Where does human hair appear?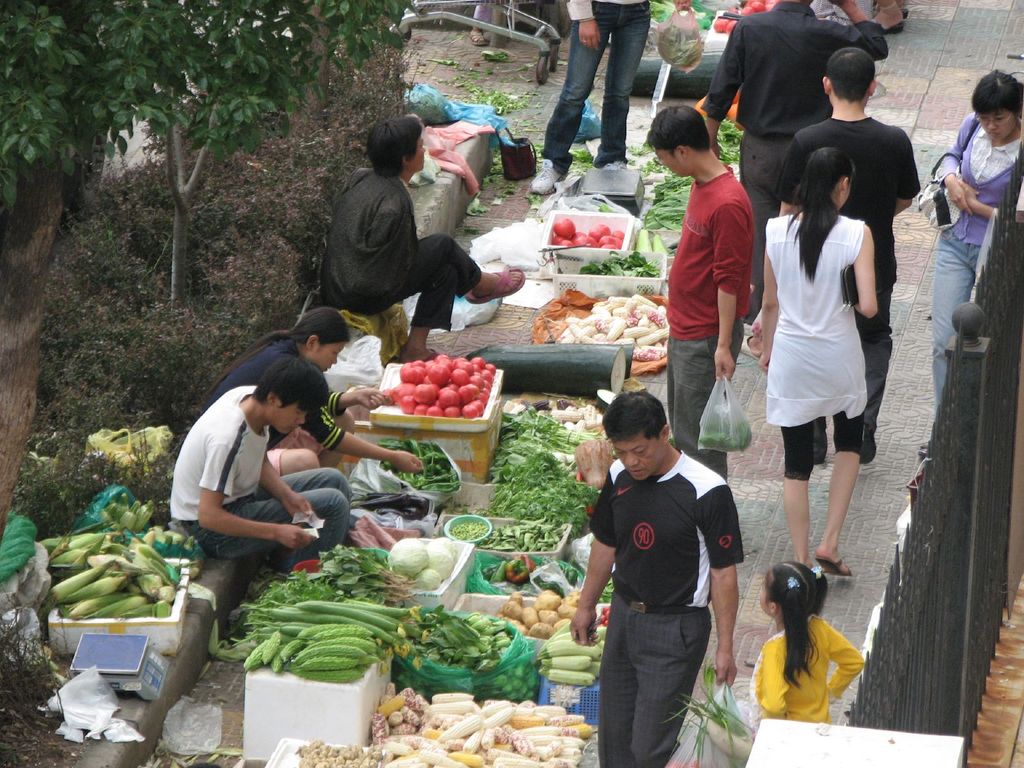
Appears at rect(204, 305, 350, 401).
